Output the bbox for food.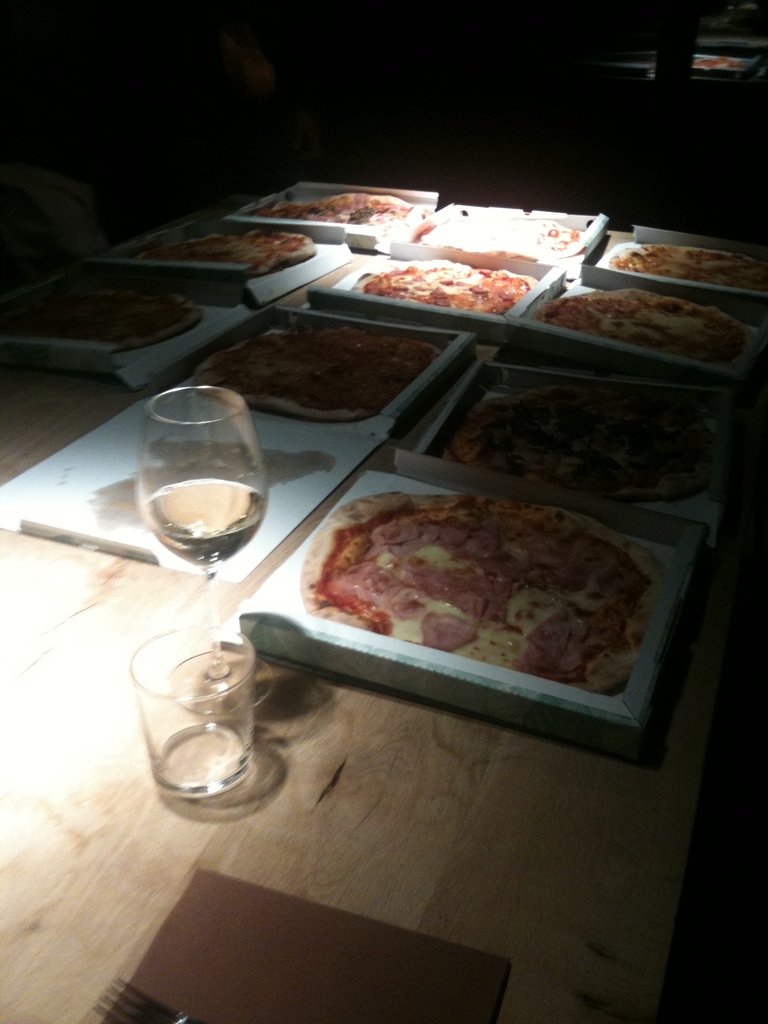
<region>445, 387, 724, 506</region>.
